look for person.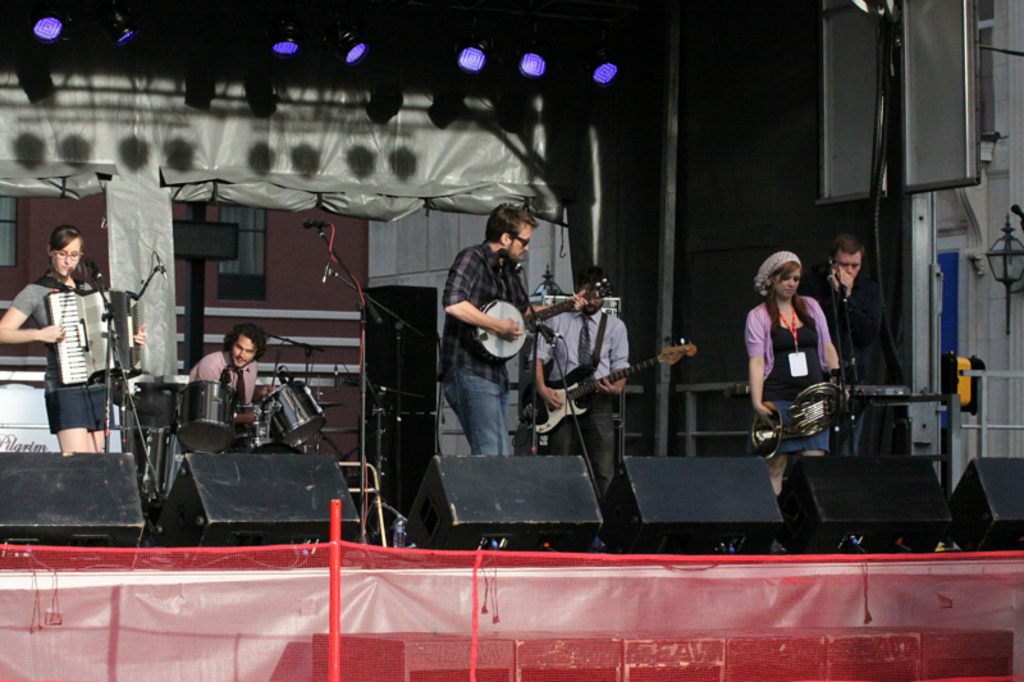
Found: l=737, t=248, r=840, b=495.
